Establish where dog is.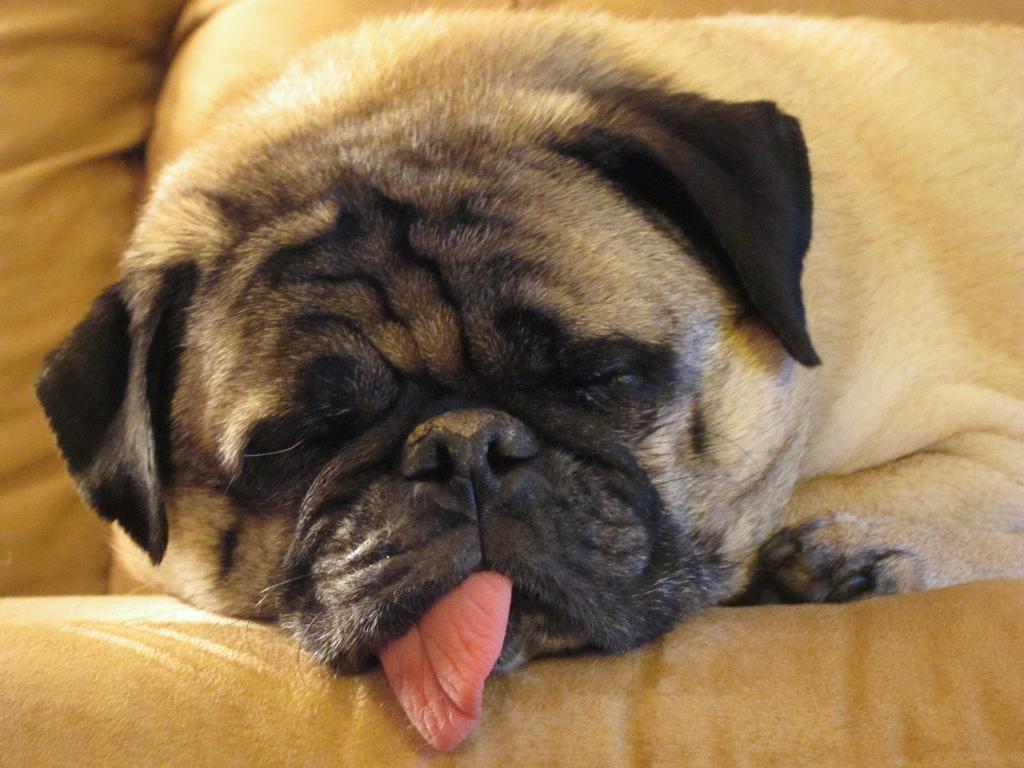
Established at box=[33, 0, 1023, 758].
